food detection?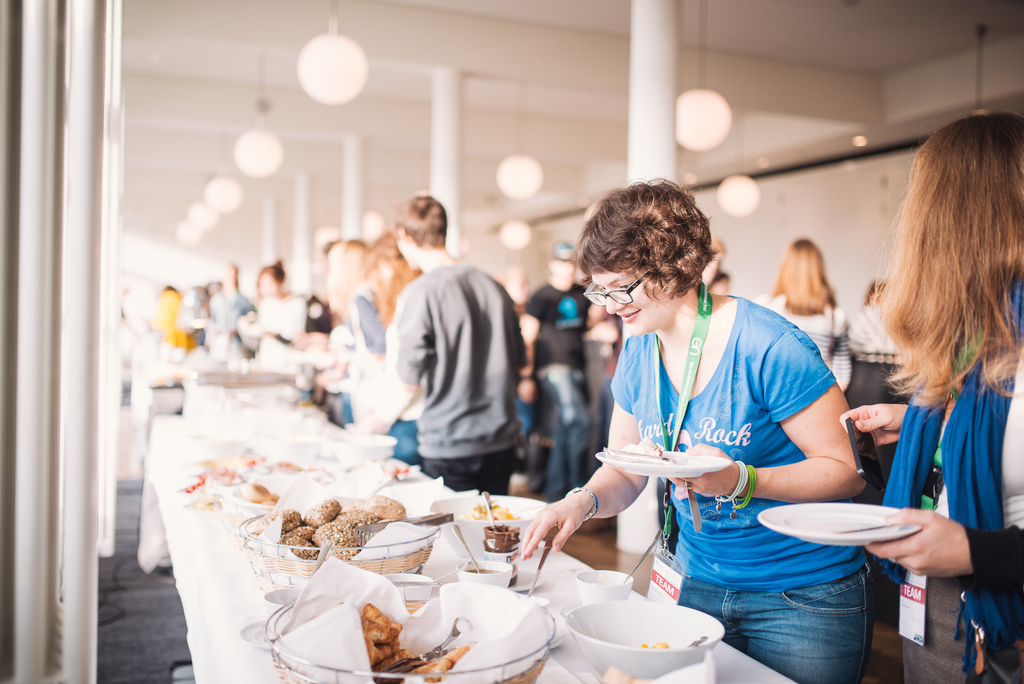
635,638,669,651
